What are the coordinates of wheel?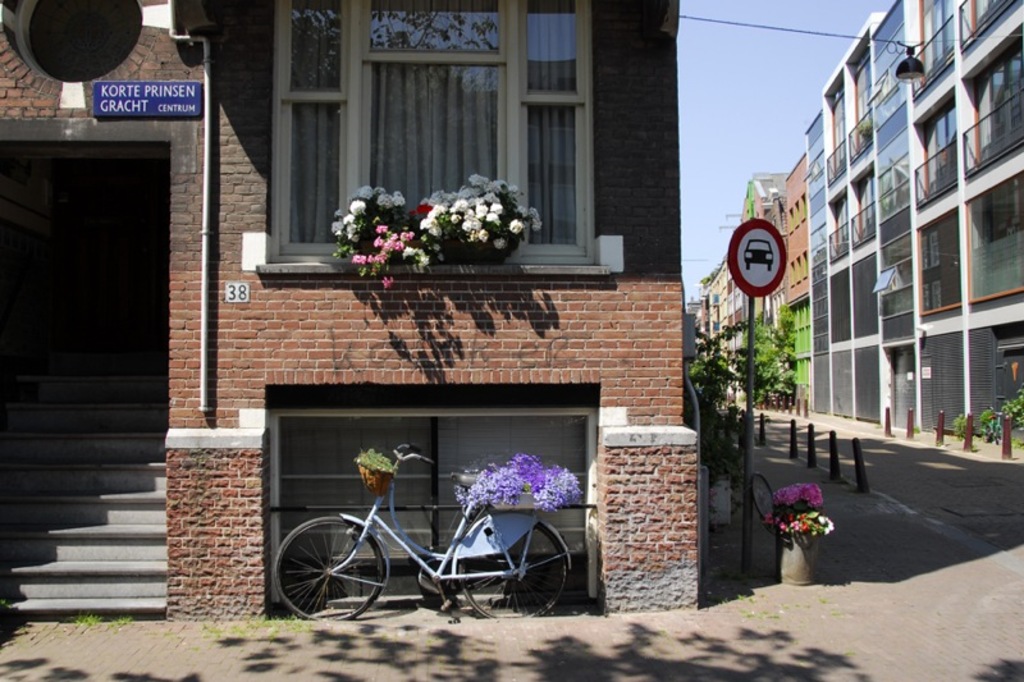
768, 265, 773, 271.
